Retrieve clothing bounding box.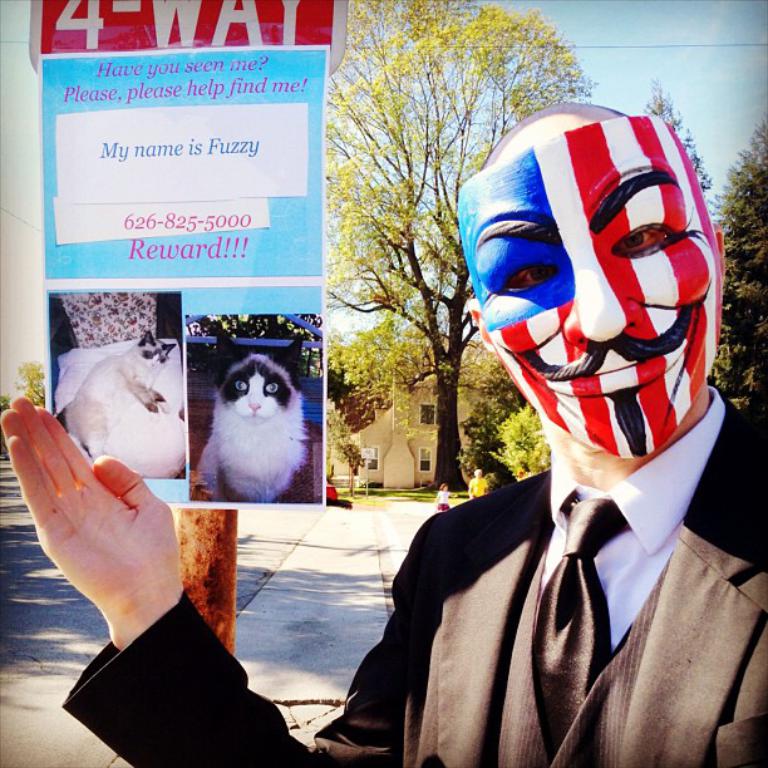
Bounding box: pyautogui.locateOnScreen(467, 473, 487, 497).
